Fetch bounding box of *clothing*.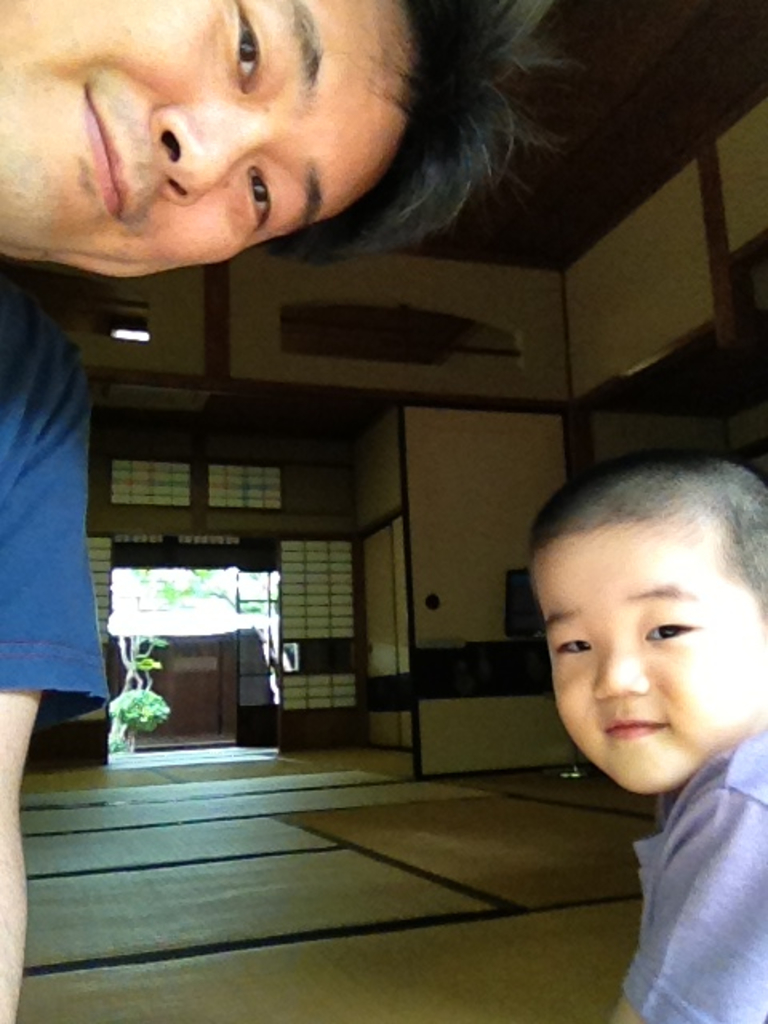
Bbox: <region>0, 272, 106, 730</region>.
